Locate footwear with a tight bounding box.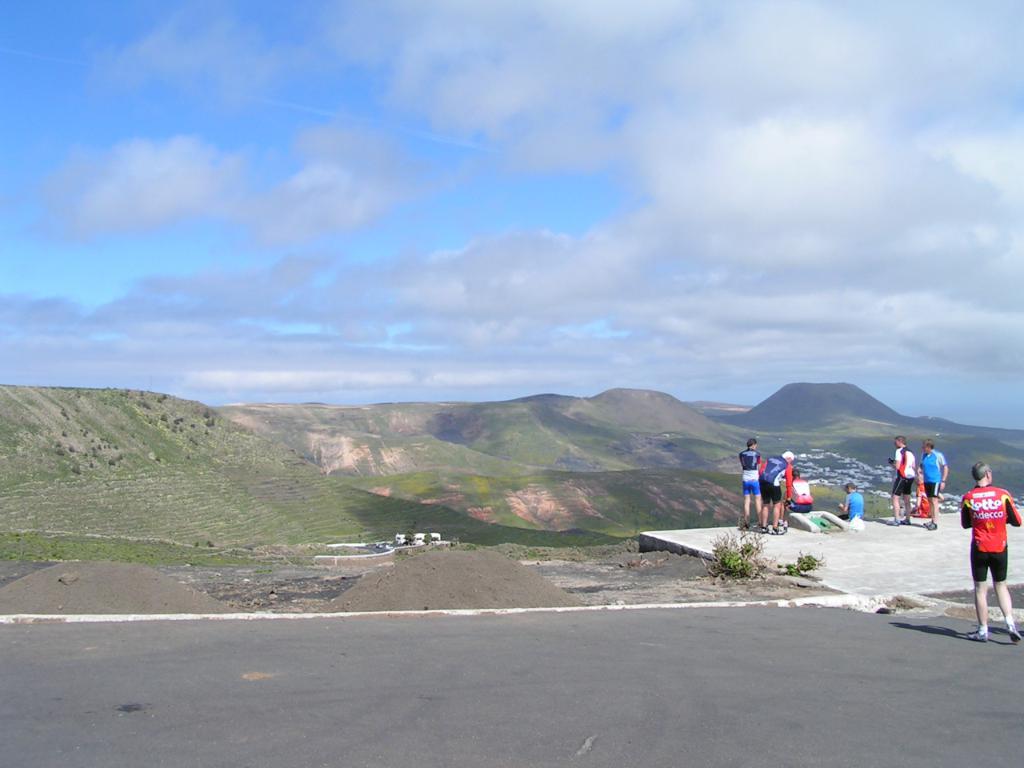
x1=926, y1=522, x2=935, y2=530.
